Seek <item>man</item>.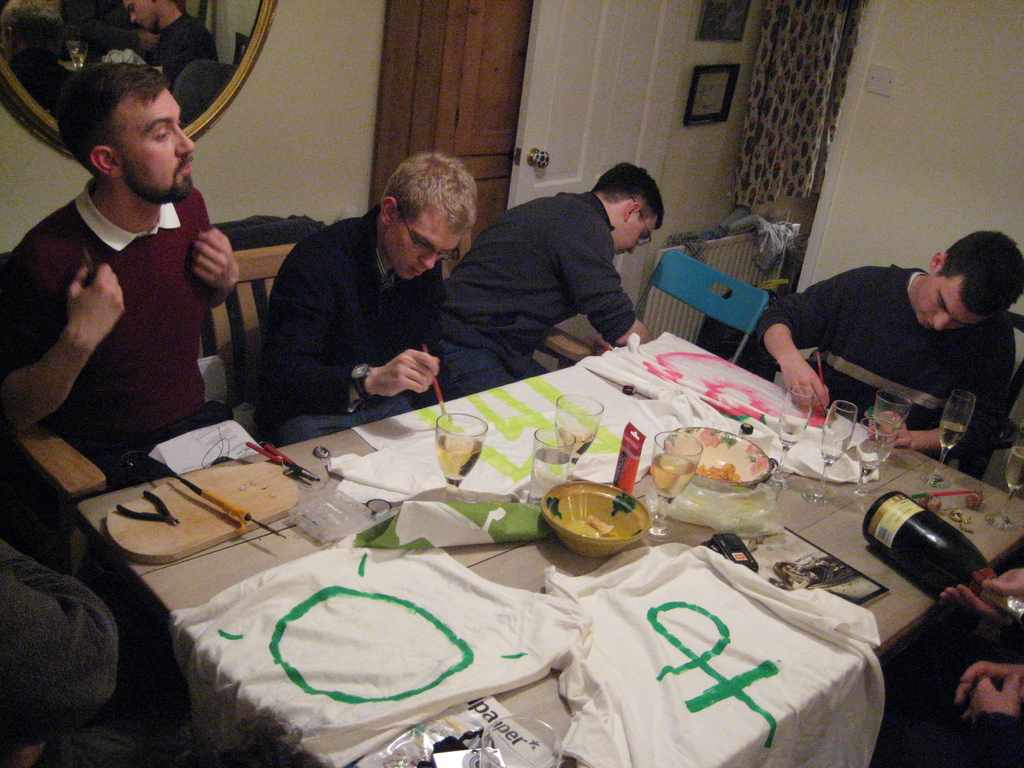
(left=257, top=148, right=477, bottom=447).
